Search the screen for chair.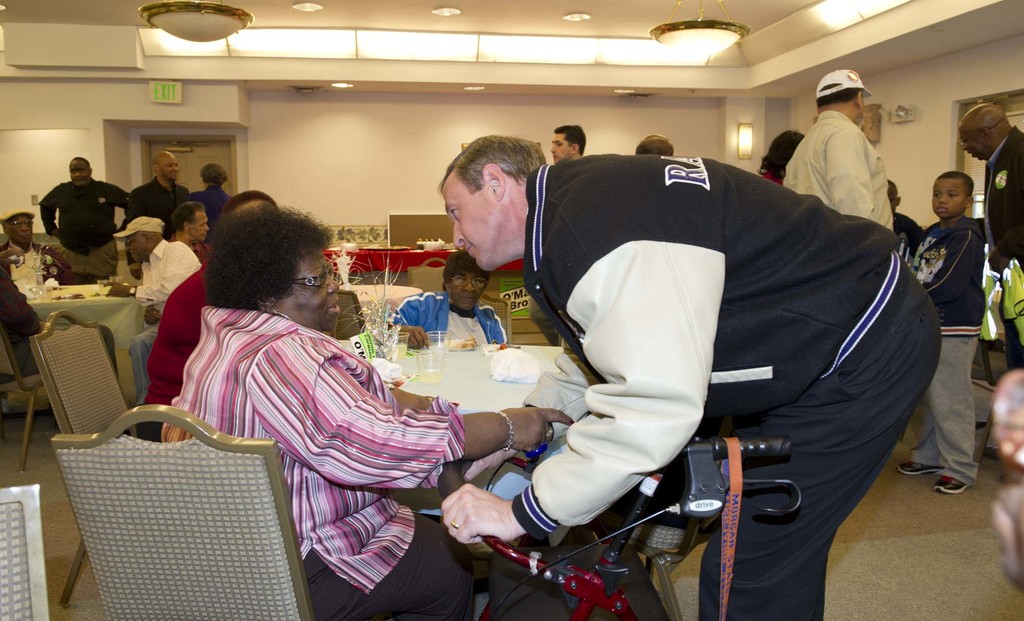
Found at detection(336, 284, 368, 341).
